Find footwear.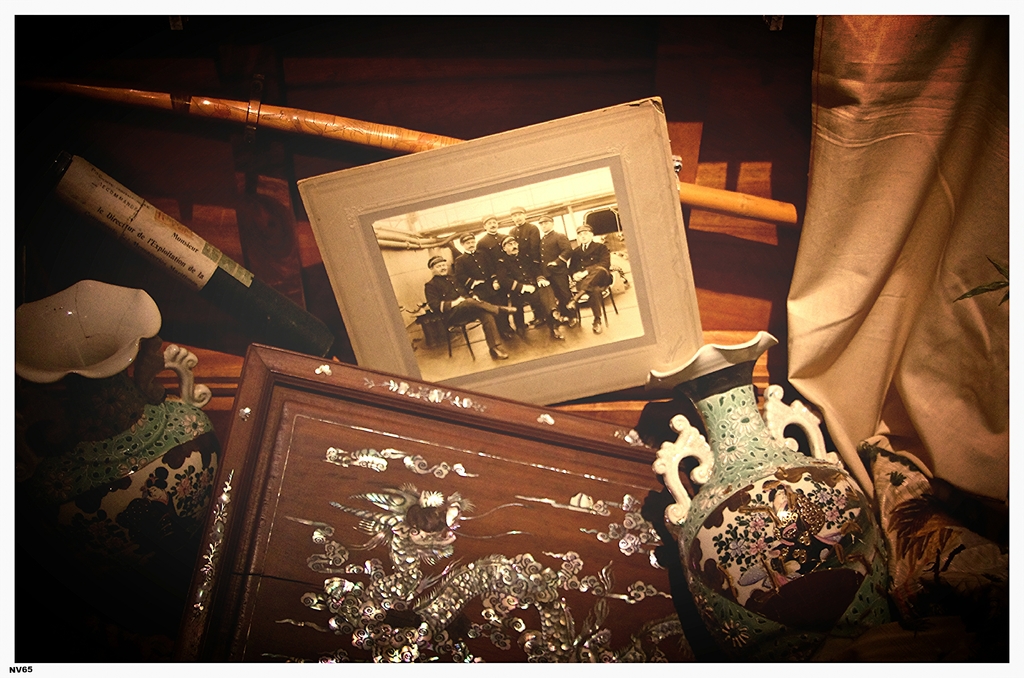
{"left": 568, "top": 316, "right": 583, "bottom": 334}.
